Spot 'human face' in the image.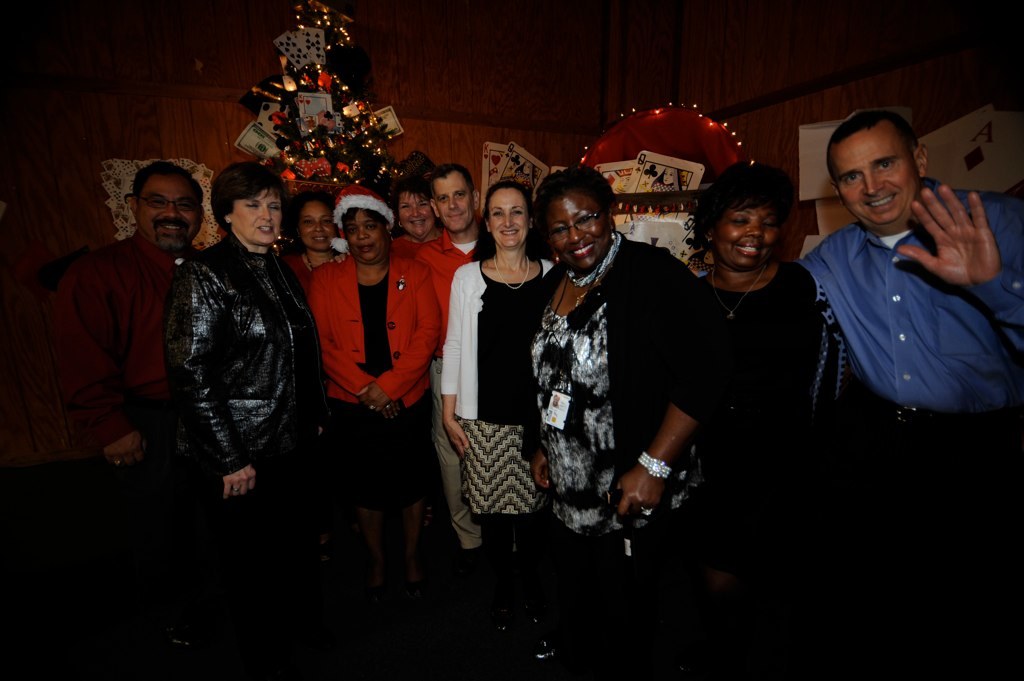
'human face' found at left=434, top=172, right=472, bottom=232.
